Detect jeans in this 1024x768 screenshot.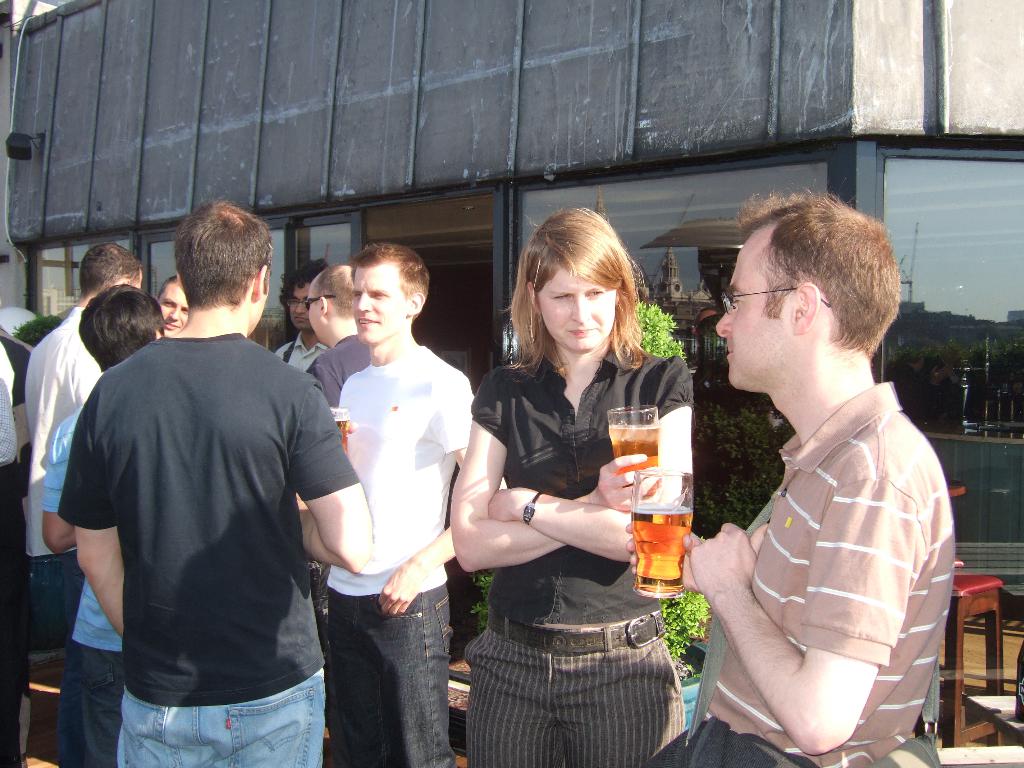
Detection: (116, 664, 317, 767).
